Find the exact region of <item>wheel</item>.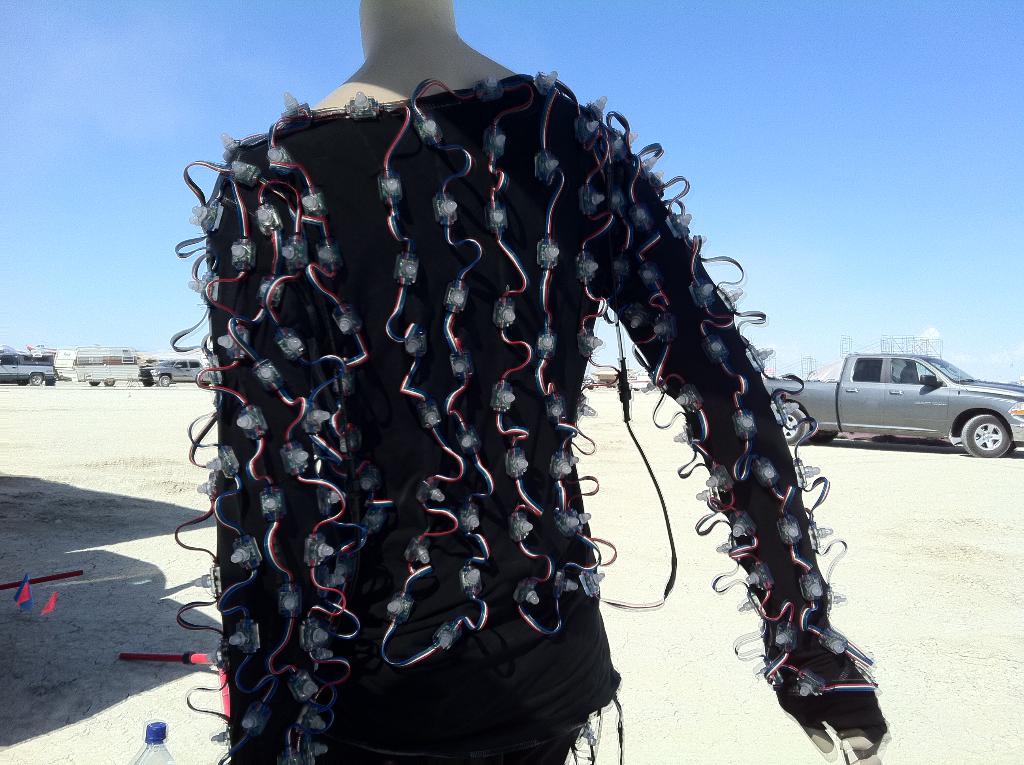
Exact region: BBox(957, 414, 1009, 451).
